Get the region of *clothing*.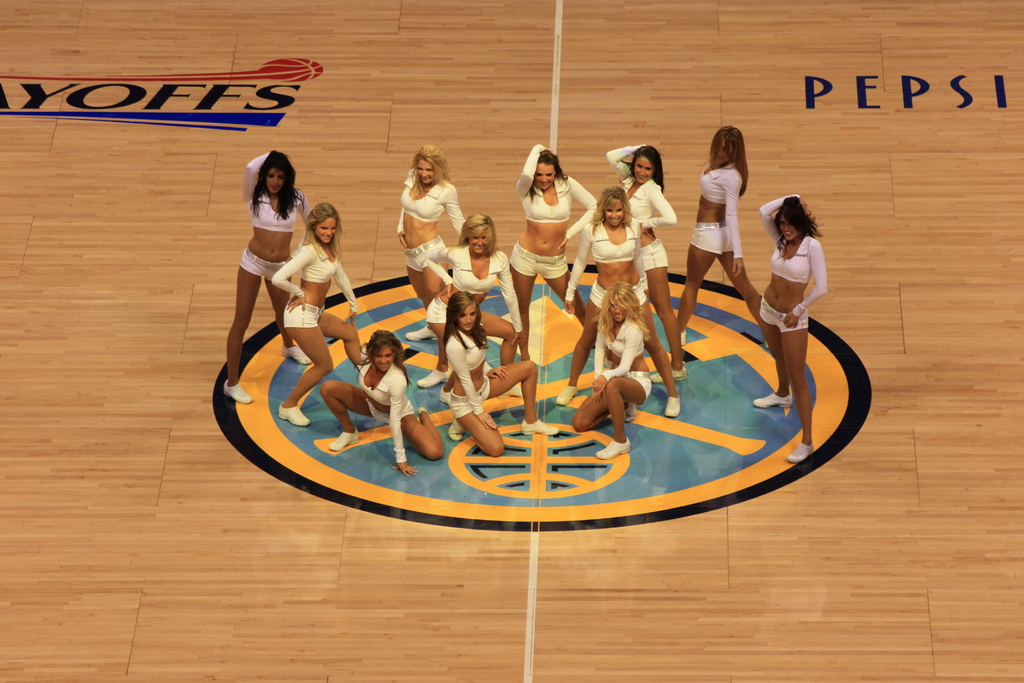
x1=271, y1=233, x2=359, y2=310.
